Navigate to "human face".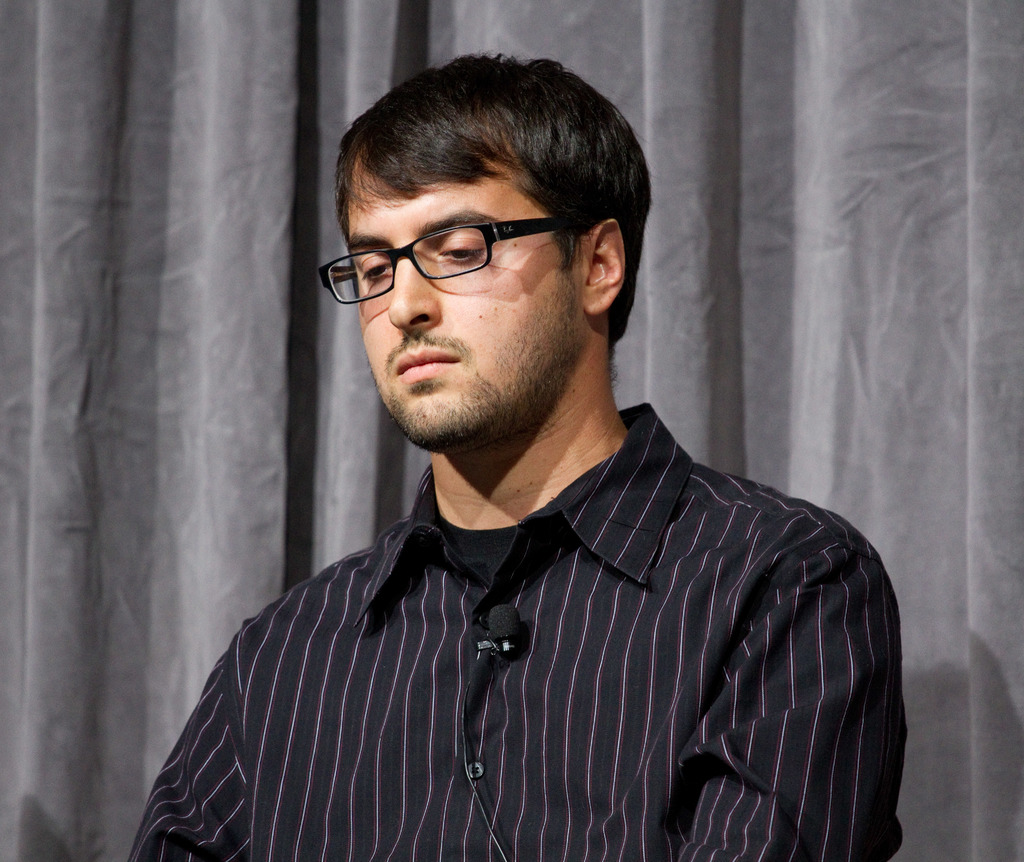
Navigation target: box=[348, 154, 581, 443].
